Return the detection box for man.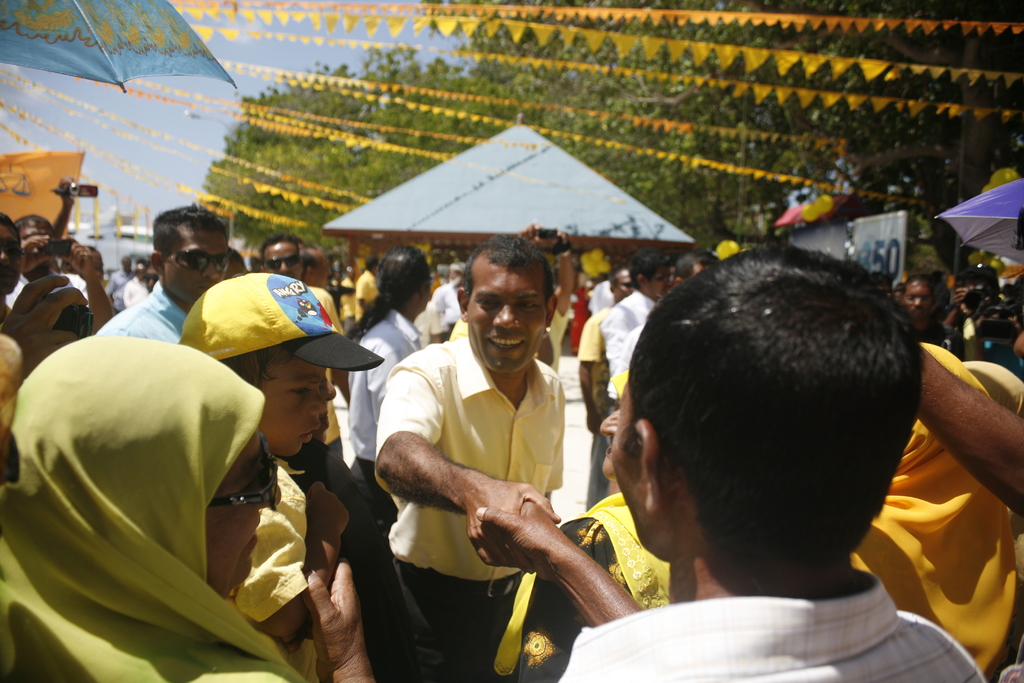
x1=0, y1=208, x2=113, y2=334.
